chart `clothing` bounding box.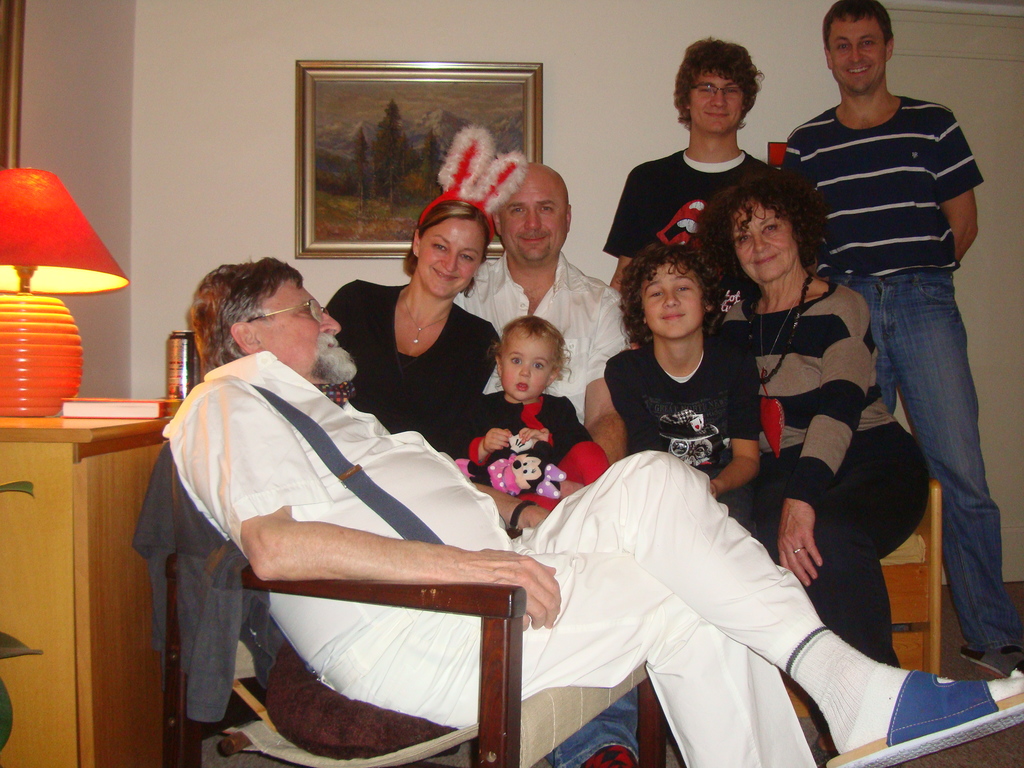
Charted: bbox(331, 284, 493, 494).
